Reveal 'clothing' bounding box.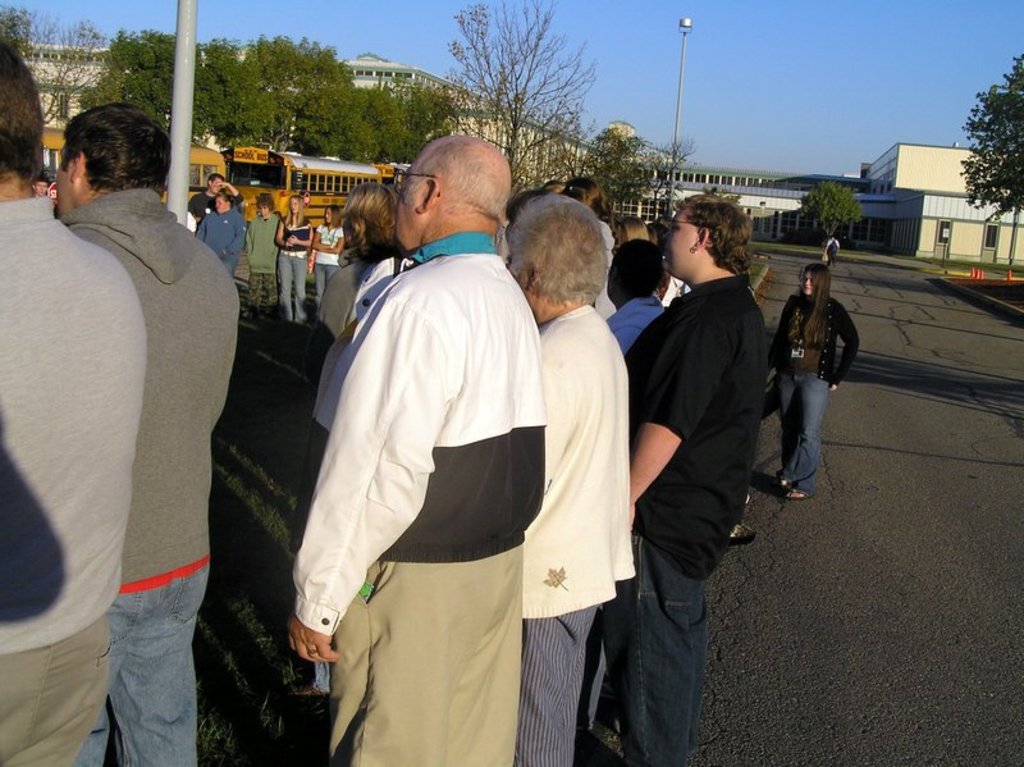
Revealed: <box>236,210,285,335</box>.
